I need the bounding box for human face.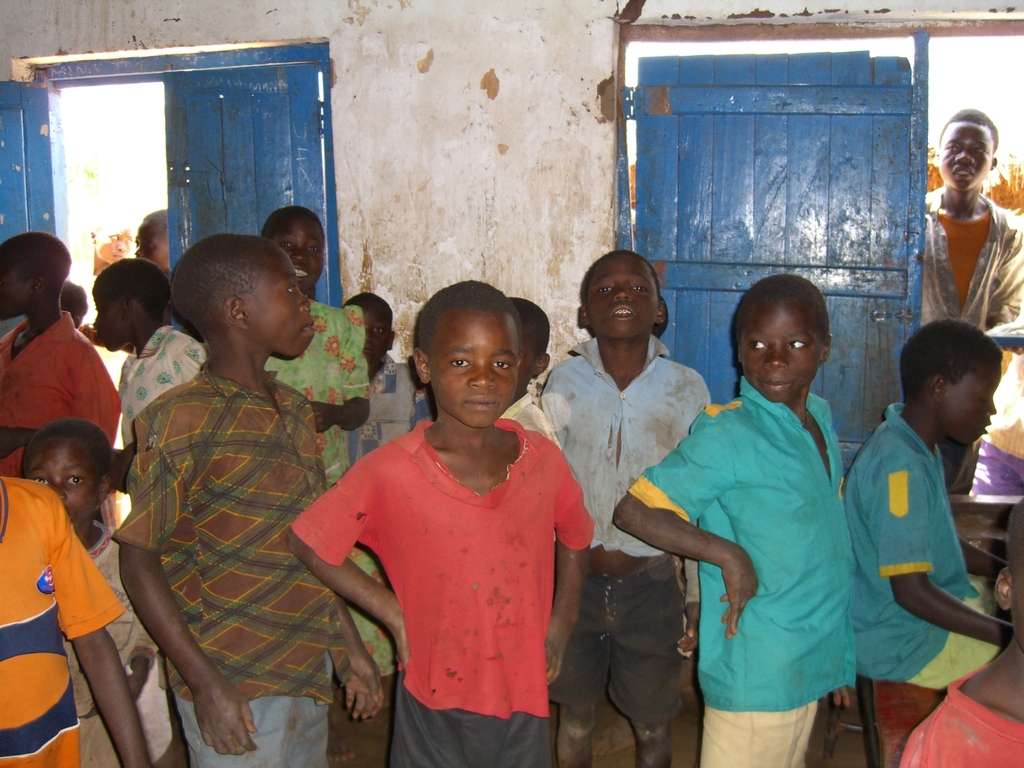
Here it is: 250 253 317 355.
